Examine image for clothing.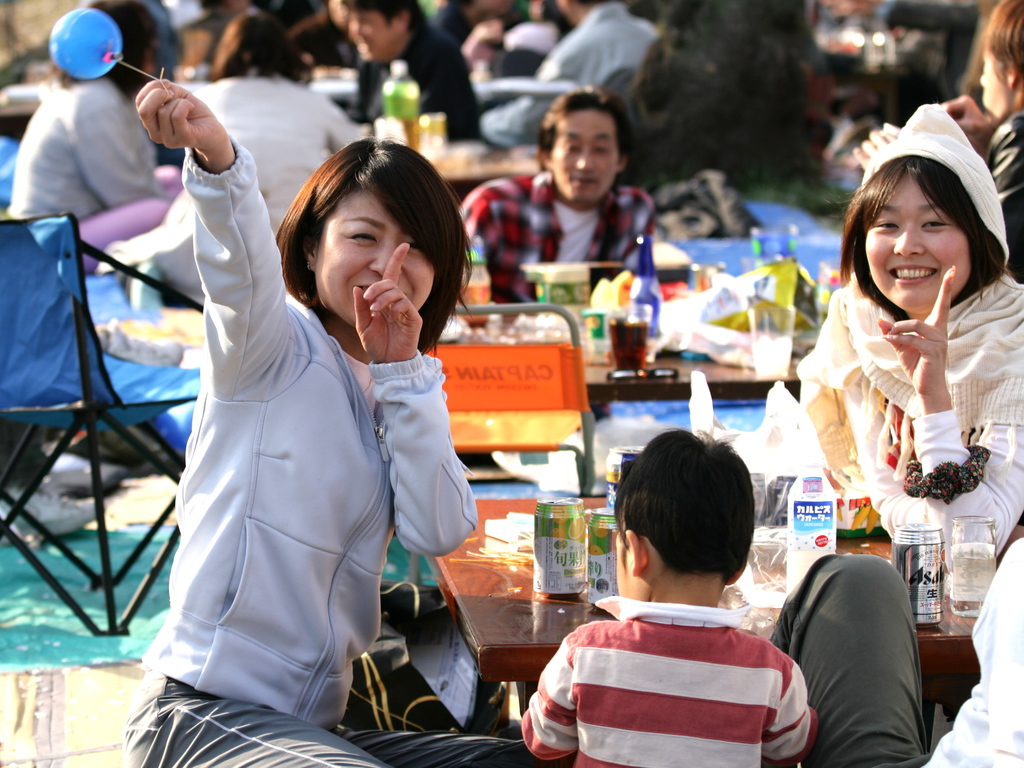
Examination result: 540/589/816/763.
